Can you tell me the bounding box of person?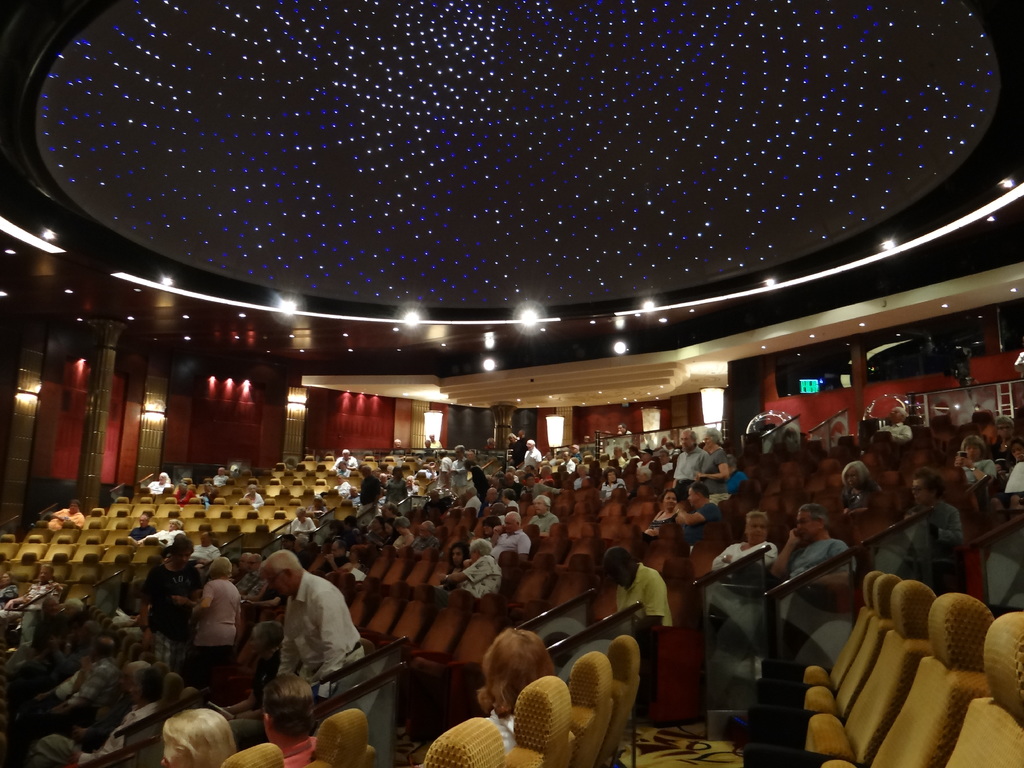
x1=435, y1=540, x2=501, y2=600.
